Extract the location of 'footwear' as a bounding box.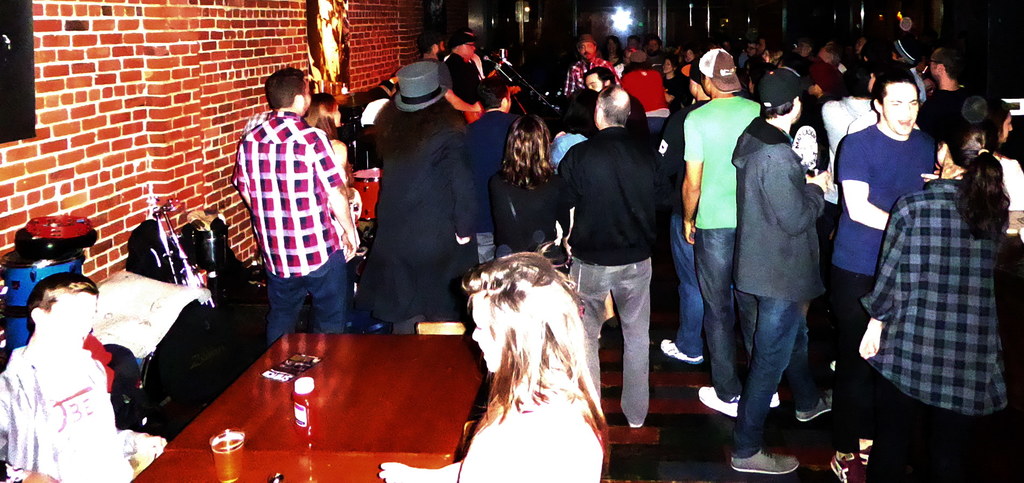
rect(794, 396, 838, 422).
